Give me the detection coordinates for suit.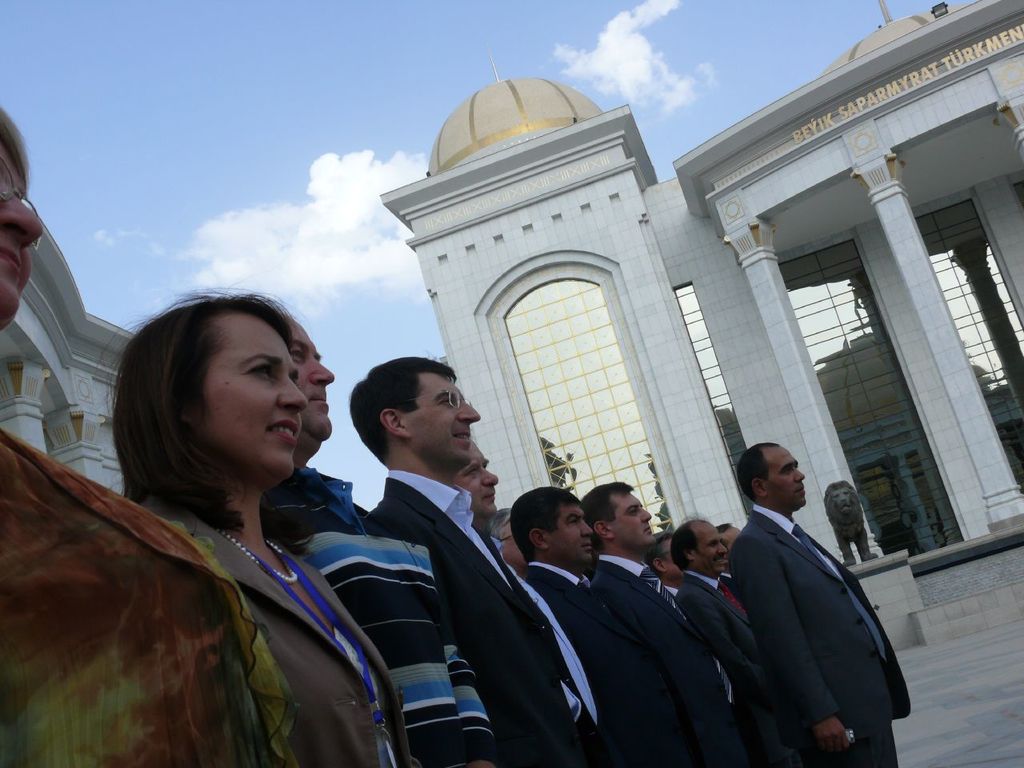
x1=593, y1=551, x2=733, y2=767.
